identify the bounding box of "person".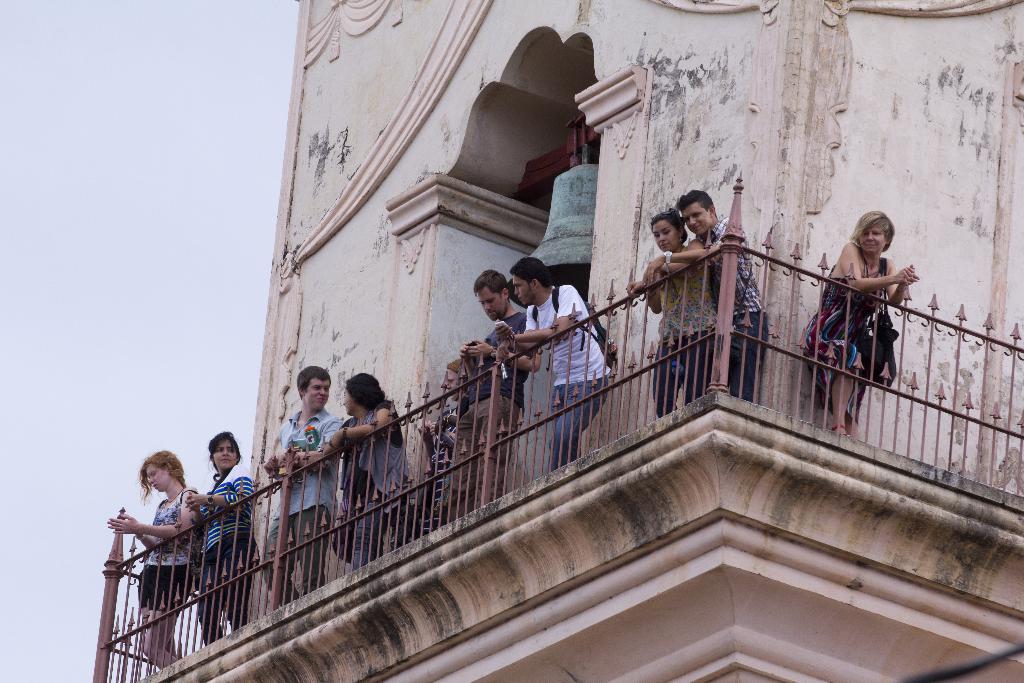
crop(191, 425, 268, 644).
